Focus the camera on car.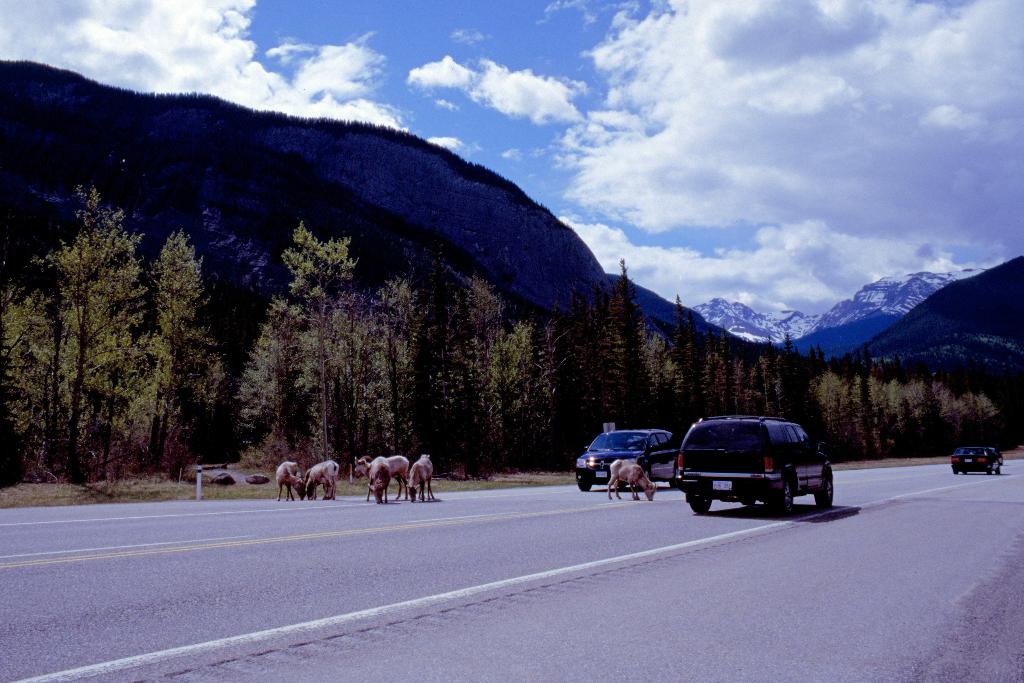
Focus region: region(674, 416, 844, 523).
